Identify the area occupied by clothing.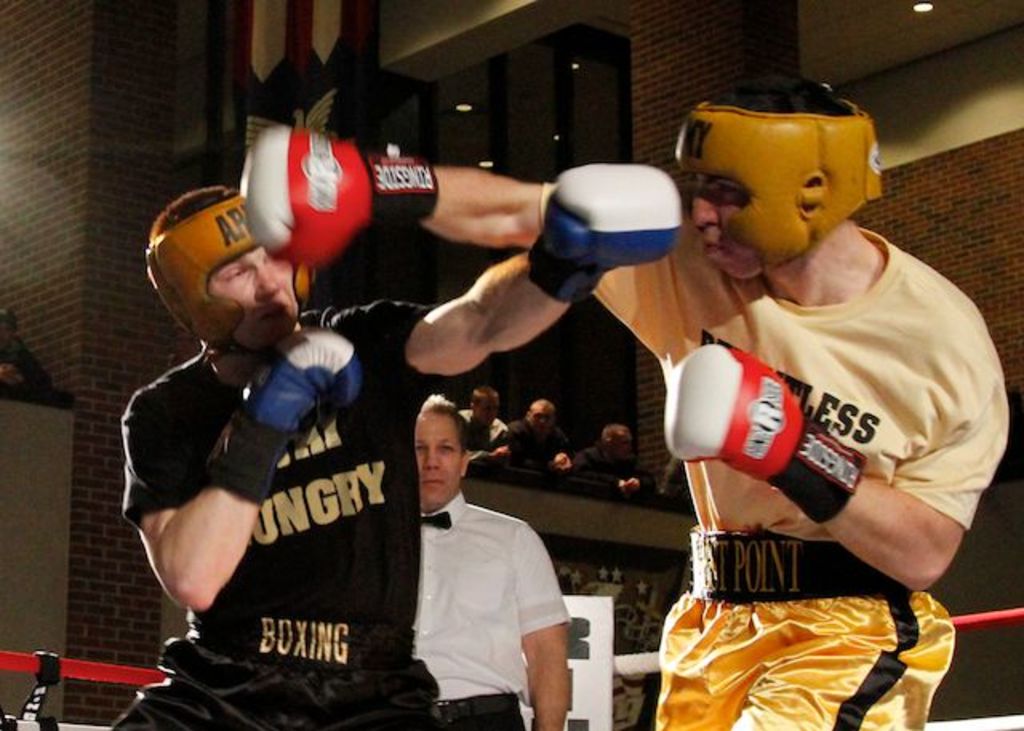
Area: [x1=462, y1=401, x2=507, y2=462].
